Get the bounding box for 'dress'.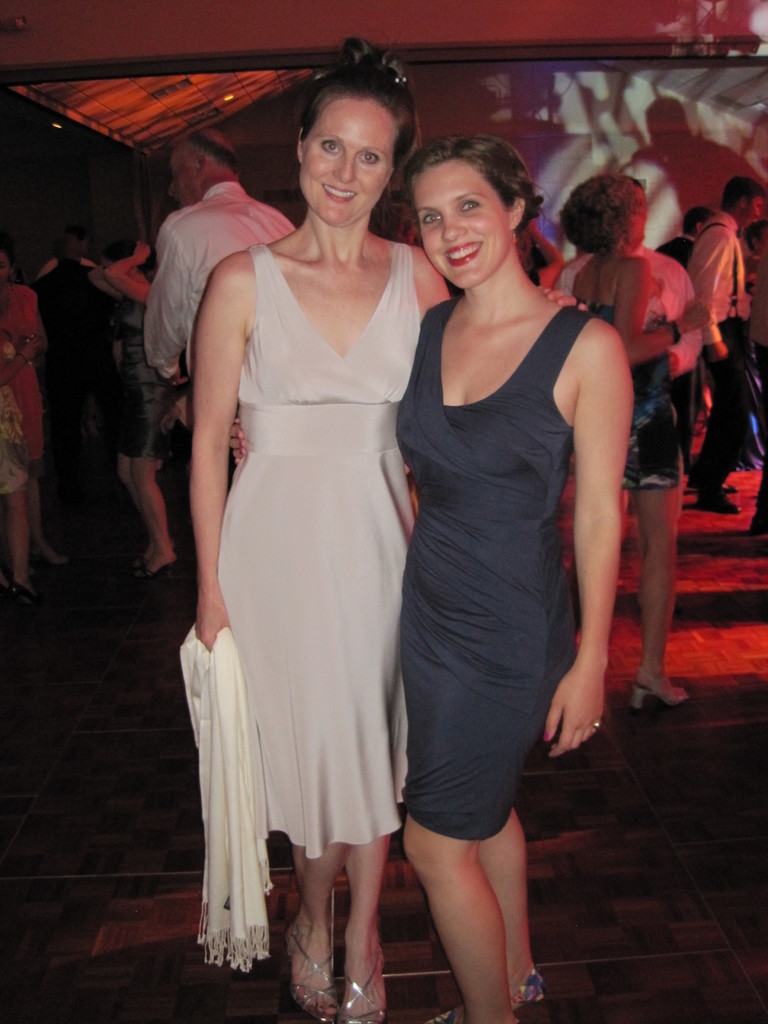
pyautogui.locateOnScreen(119, 324, 177, 459).
